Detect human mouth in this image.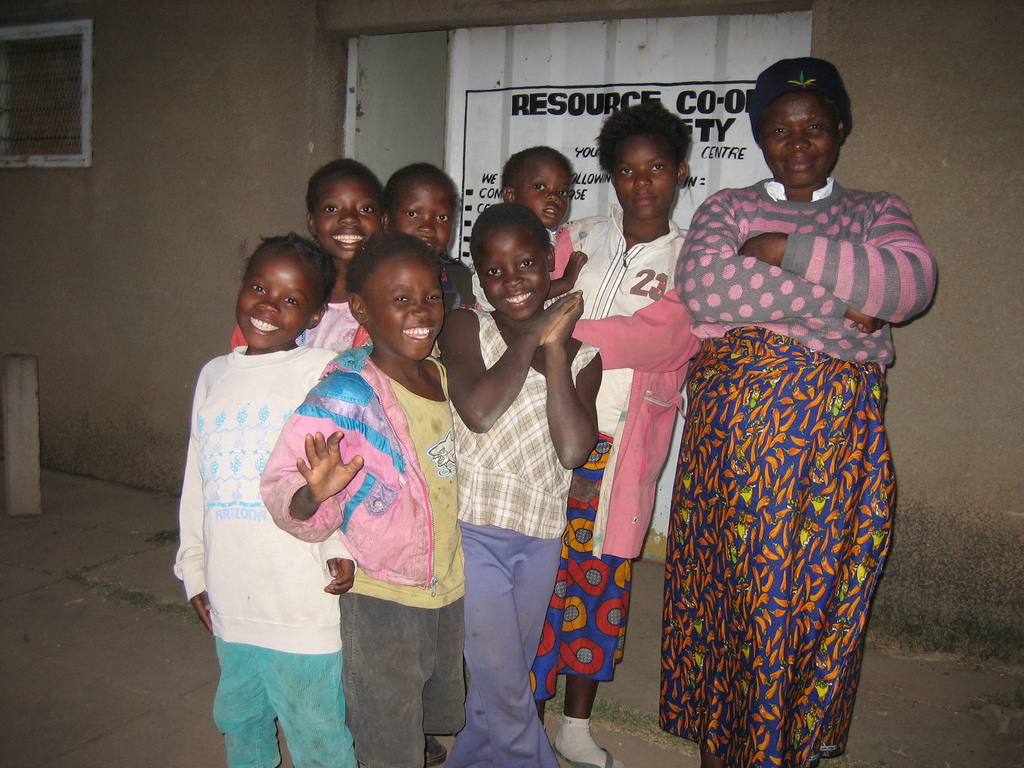
Detection: crop(502, 285, 532, 314).
